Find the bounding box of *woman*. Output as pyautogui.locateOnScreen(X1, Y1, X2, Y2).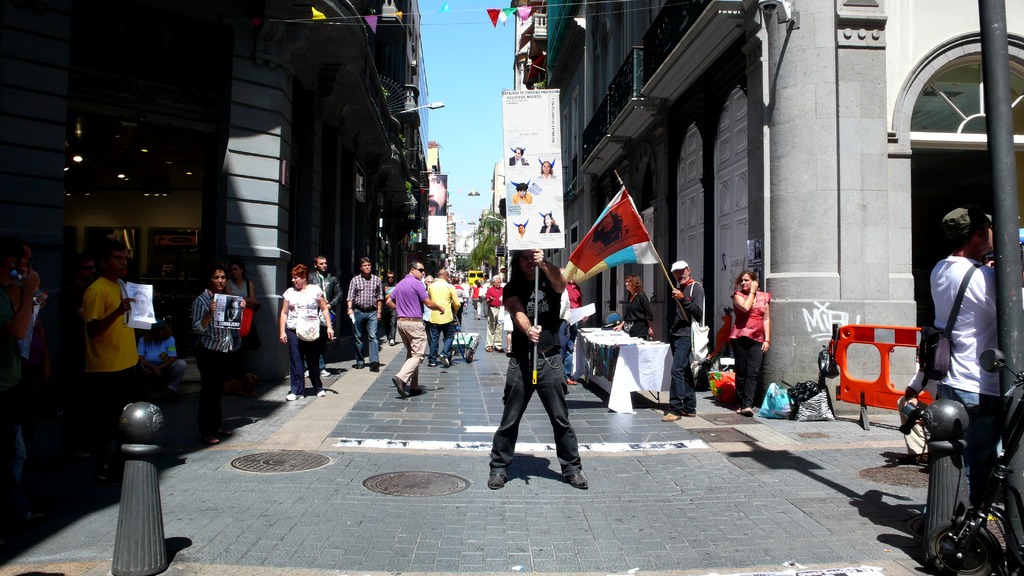
pyautogui.locateOnScreen(518, 223, 526, 237).
